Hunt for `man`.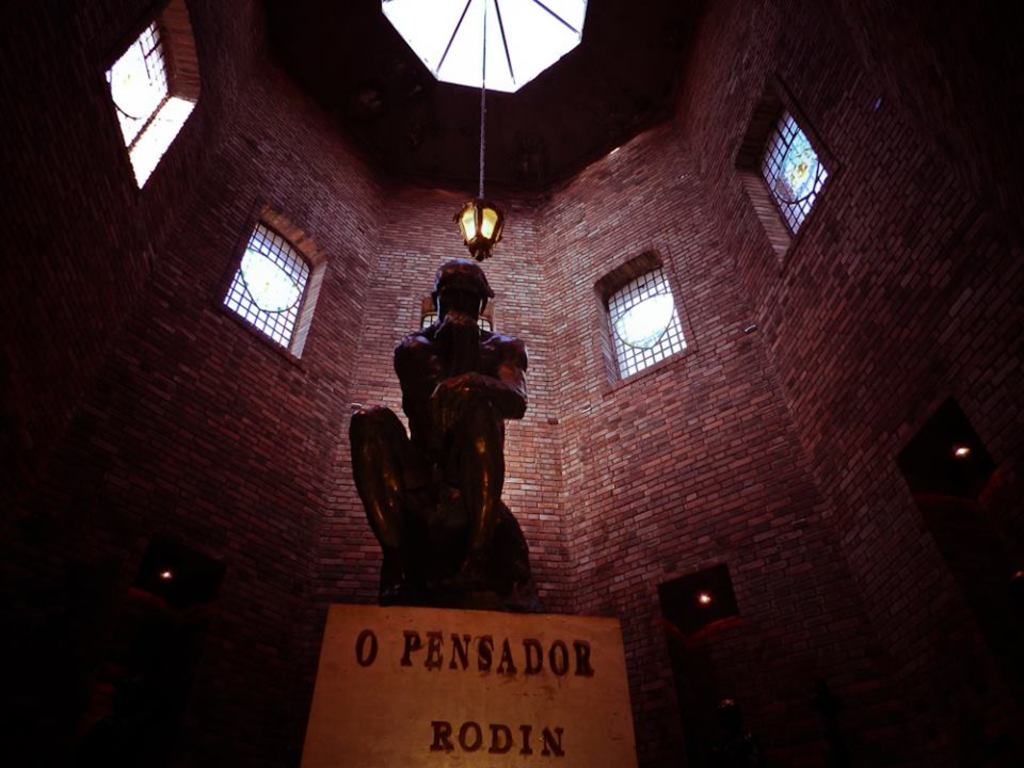
Hunted down at select_region(346, 235, 540, 590).
